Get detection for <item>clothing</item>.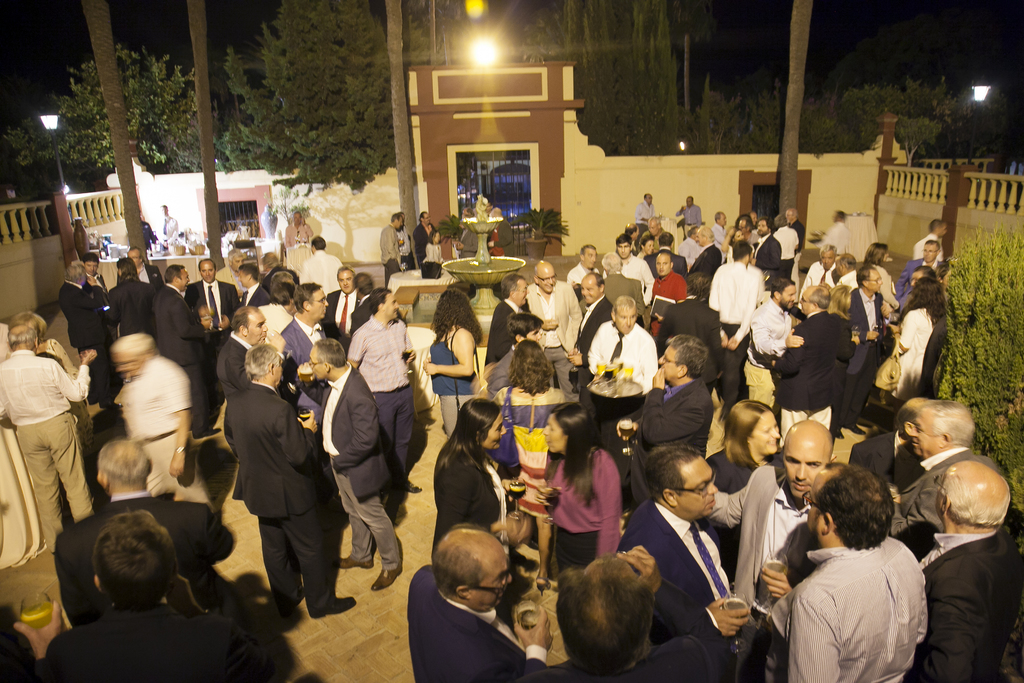
Detection: box=[272, 312, 324, 377].
